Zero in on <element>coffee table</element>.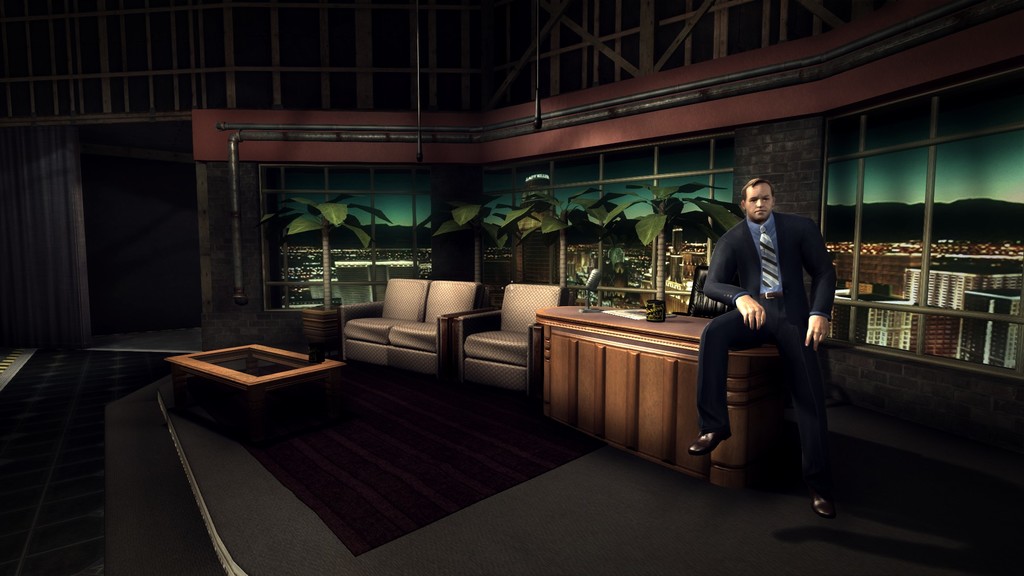
Zeroed in: 163, 328, 336, 417.
